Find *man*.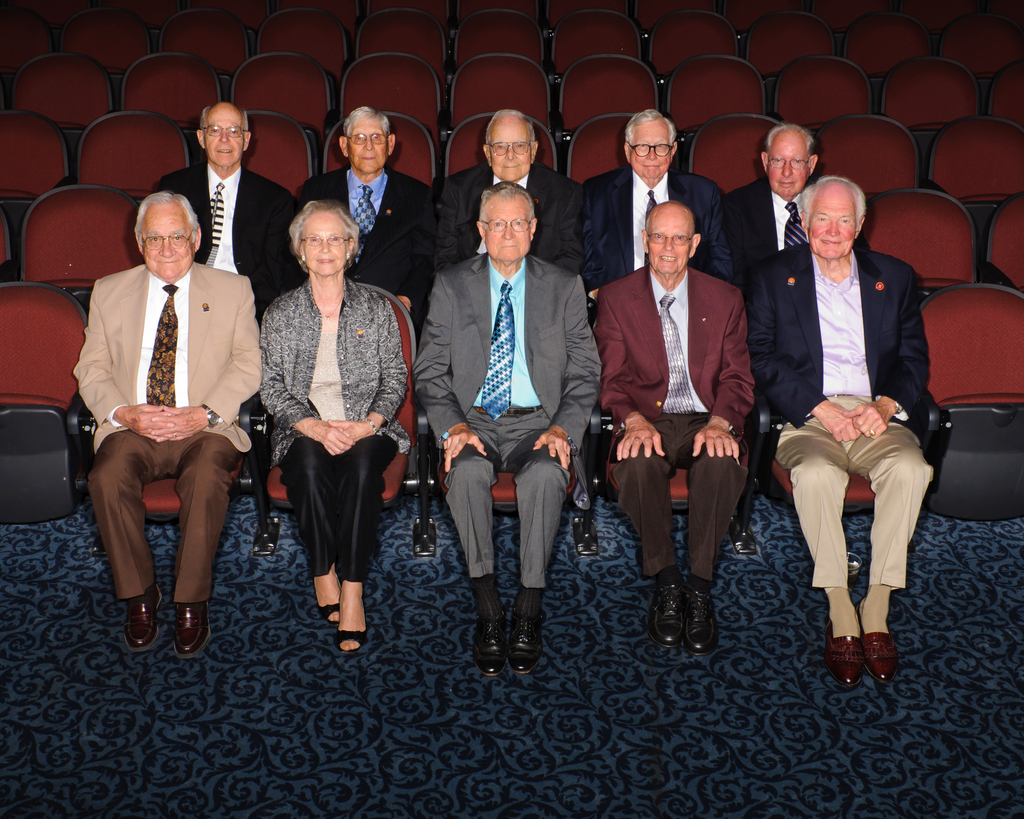
left=739, top=178, right=942, bottom=690.
